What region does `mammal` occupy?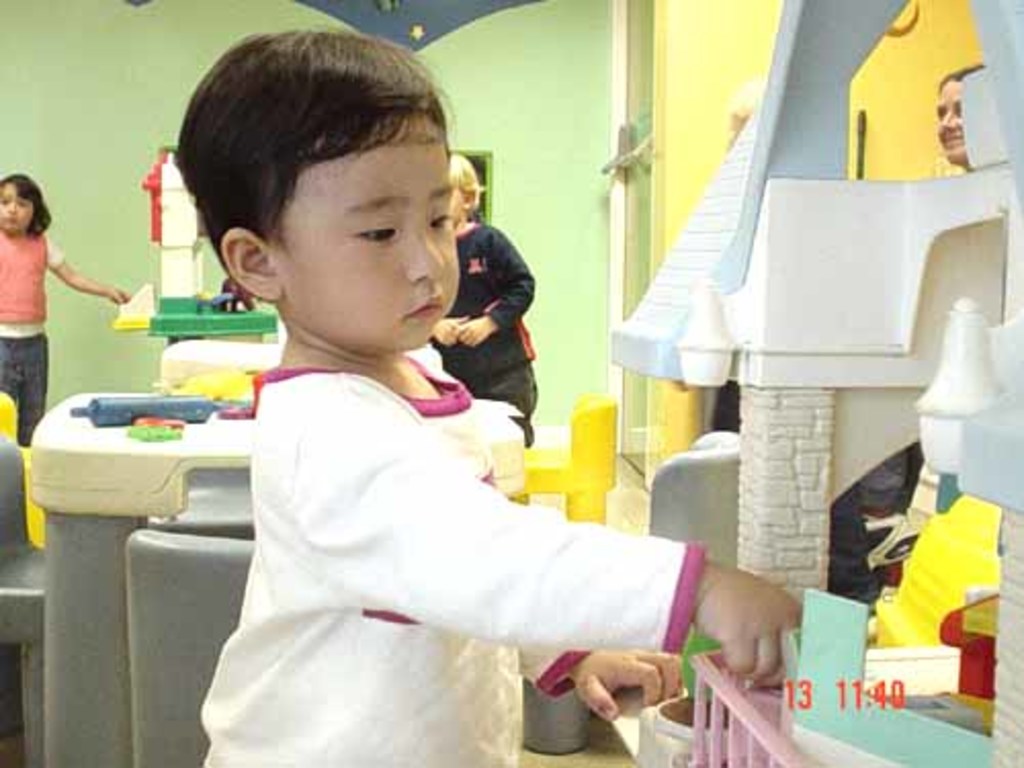
Rect(195, 133, 842, 752).
